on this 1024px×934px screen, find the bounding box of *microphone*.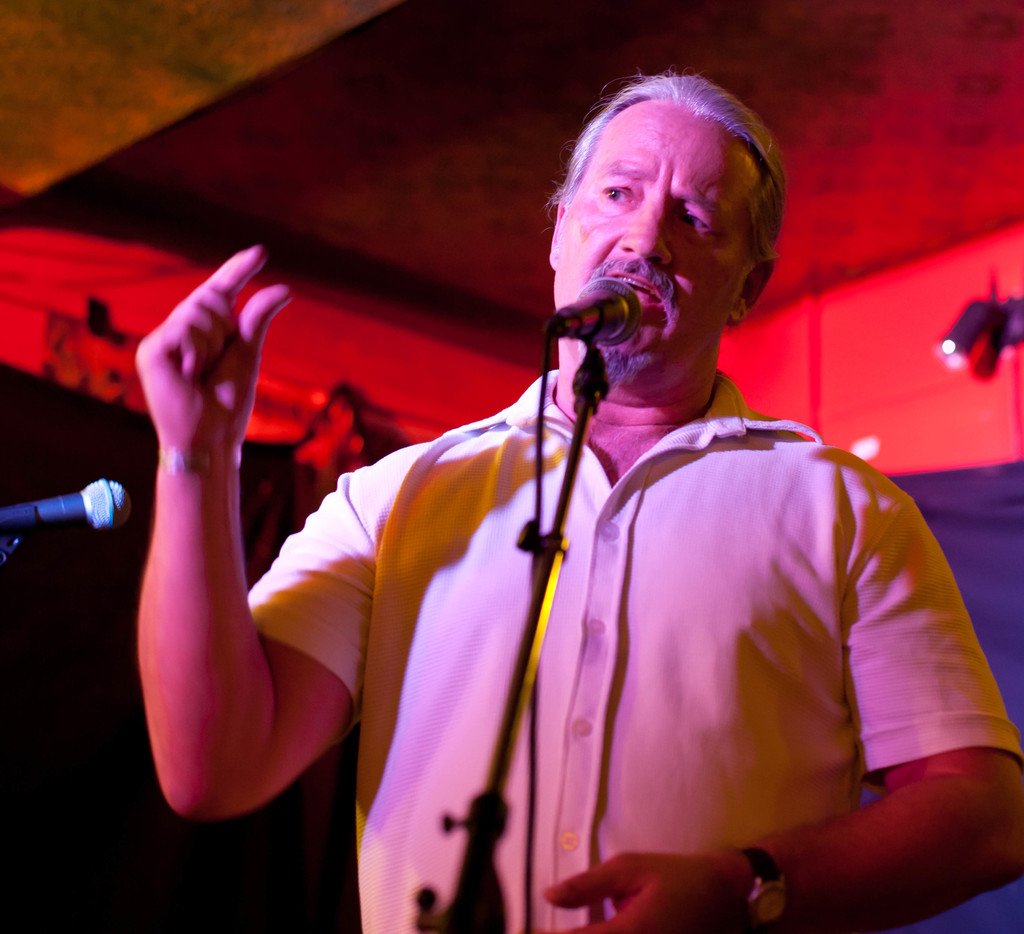
Bounding box: crop(12, 468, 124, 561).
